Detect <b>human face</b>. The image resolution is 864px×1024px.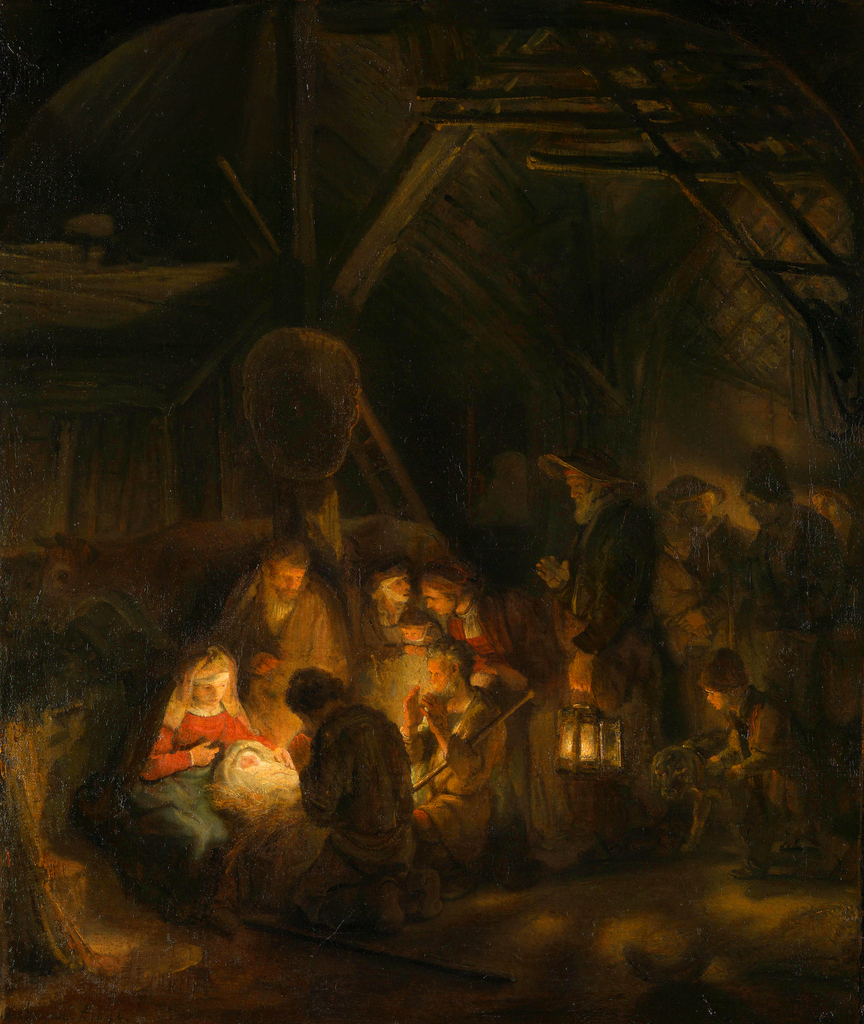
(left=266, top=566, right=303, bottom=600).
